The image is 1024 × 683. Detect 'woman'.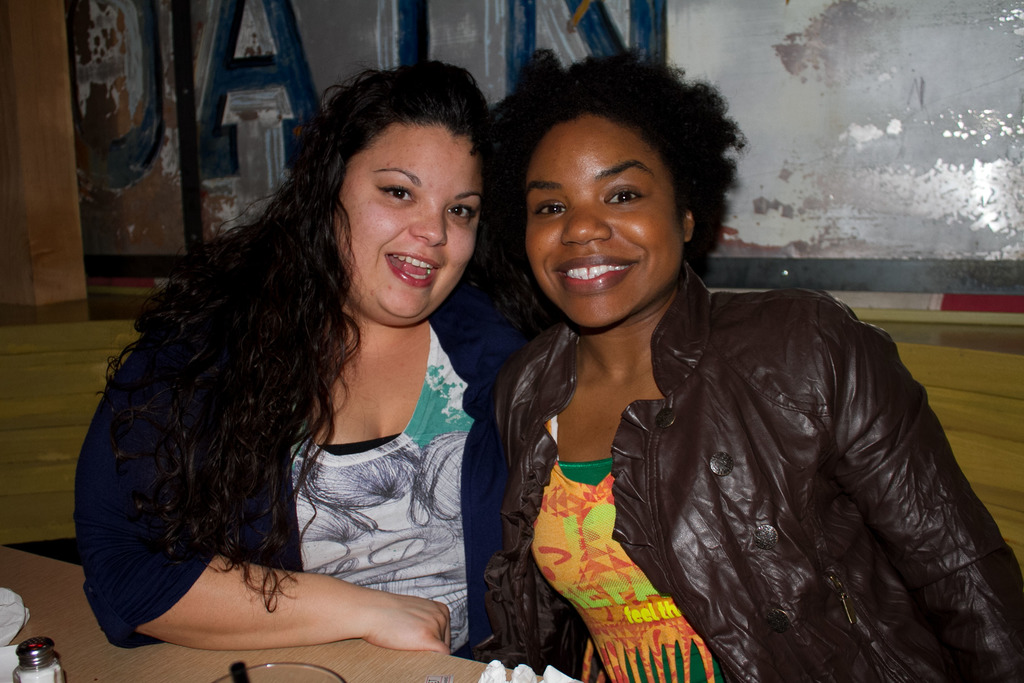
Detection: bbox=(74, 58, 510, 650).
